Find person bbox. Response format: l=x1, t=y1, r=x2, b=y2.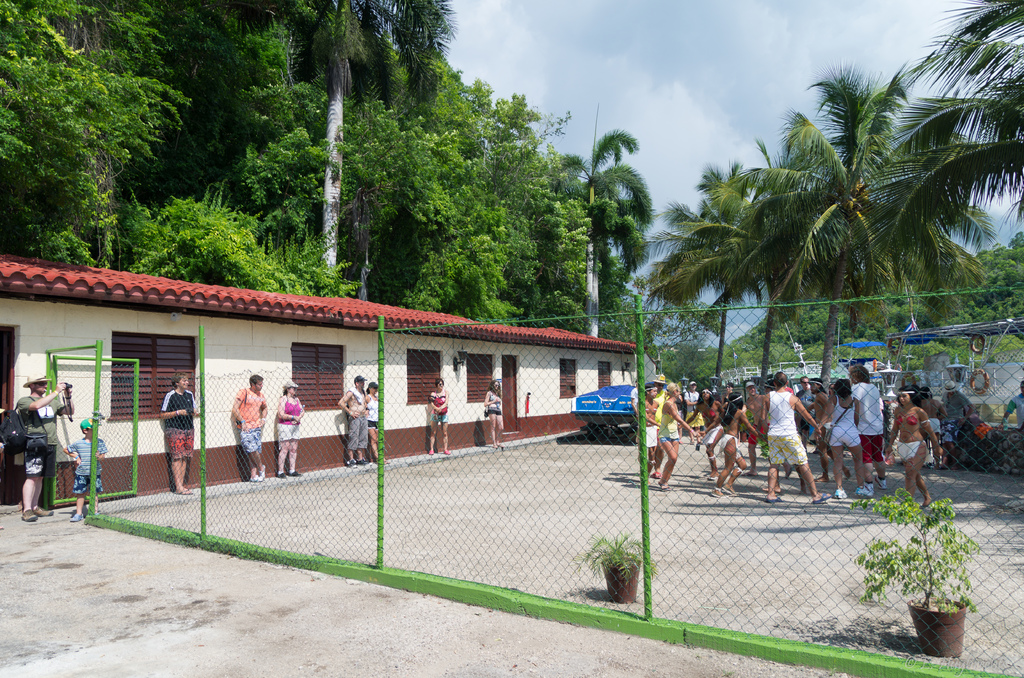
l=274, t=378, r=311, b=483.
